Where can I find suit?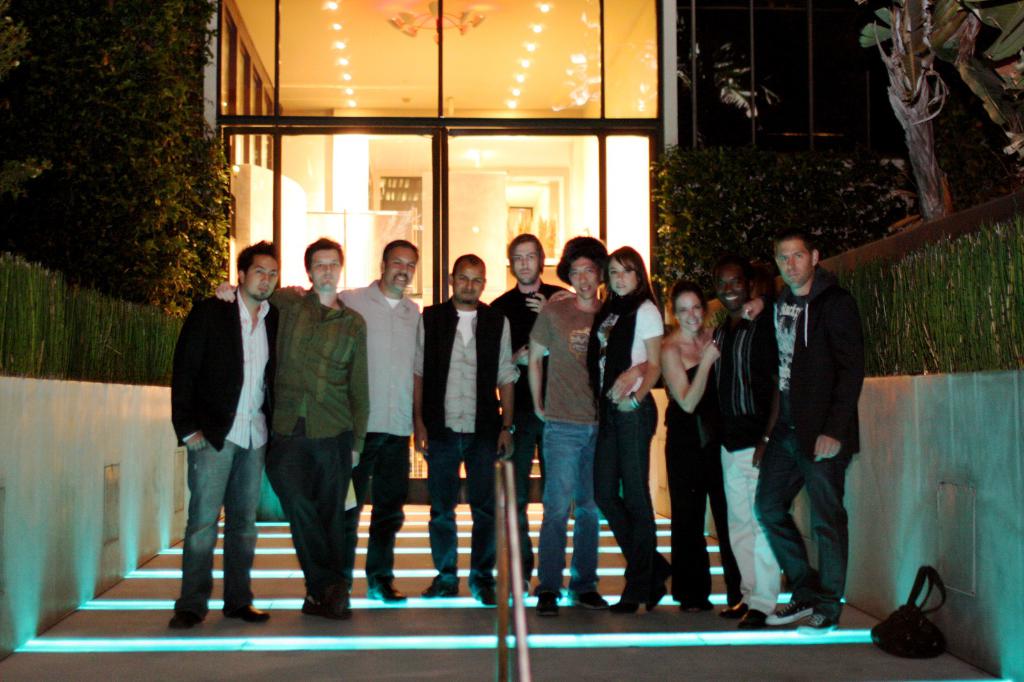
You can find it at 173, 283, 278, 450.
